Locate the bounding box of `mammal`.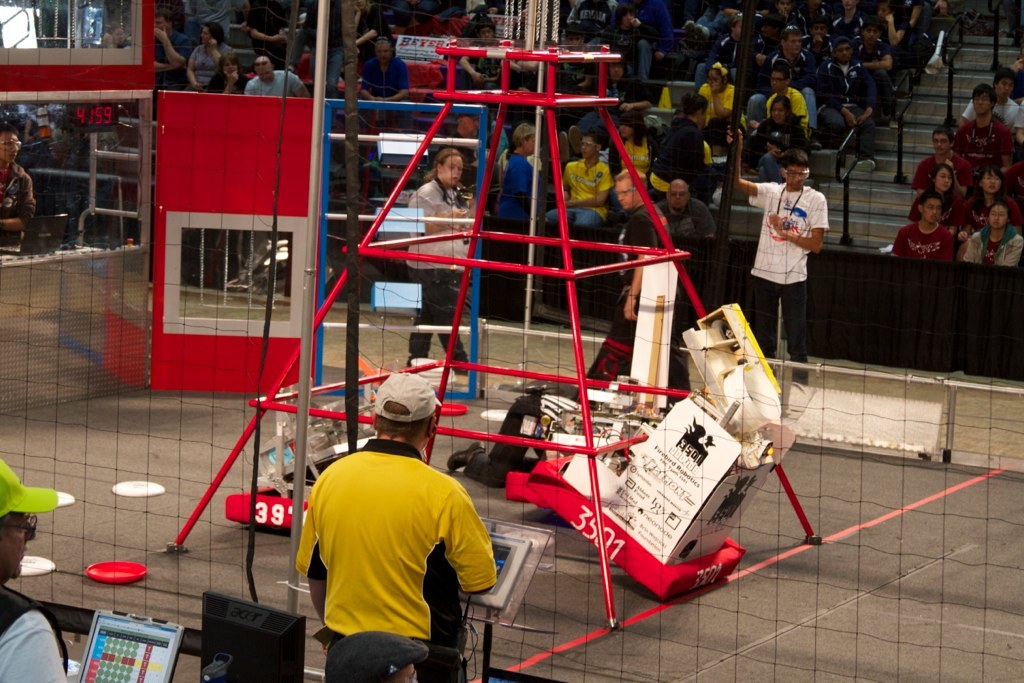
Bounding box: 287 379 491 682.
